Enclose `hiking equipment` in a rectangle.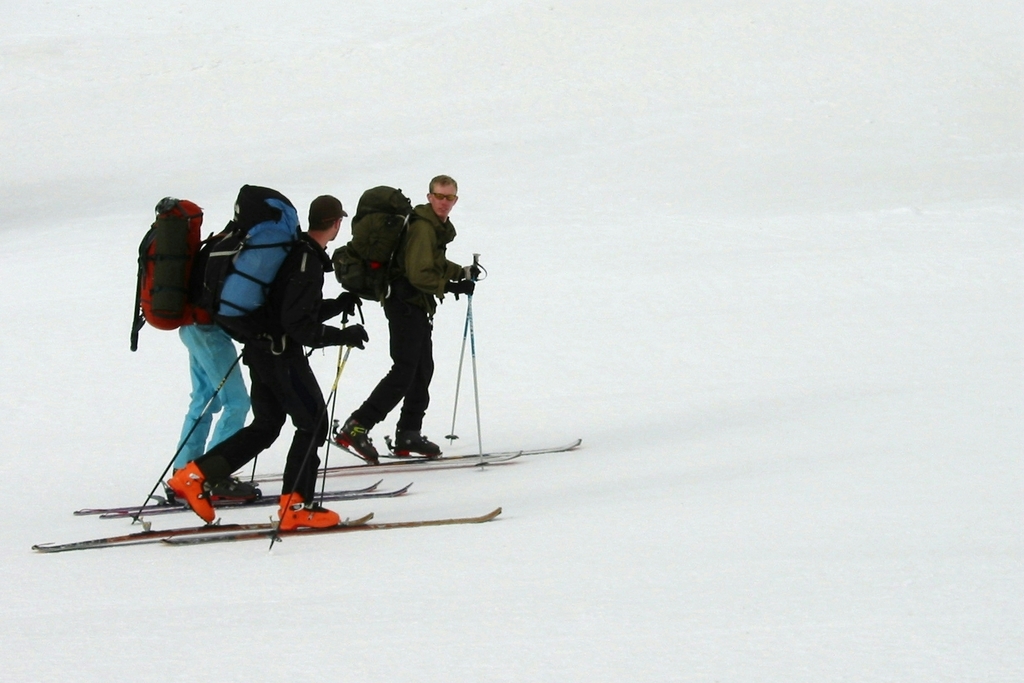
region(187, 193, 323, 350).
